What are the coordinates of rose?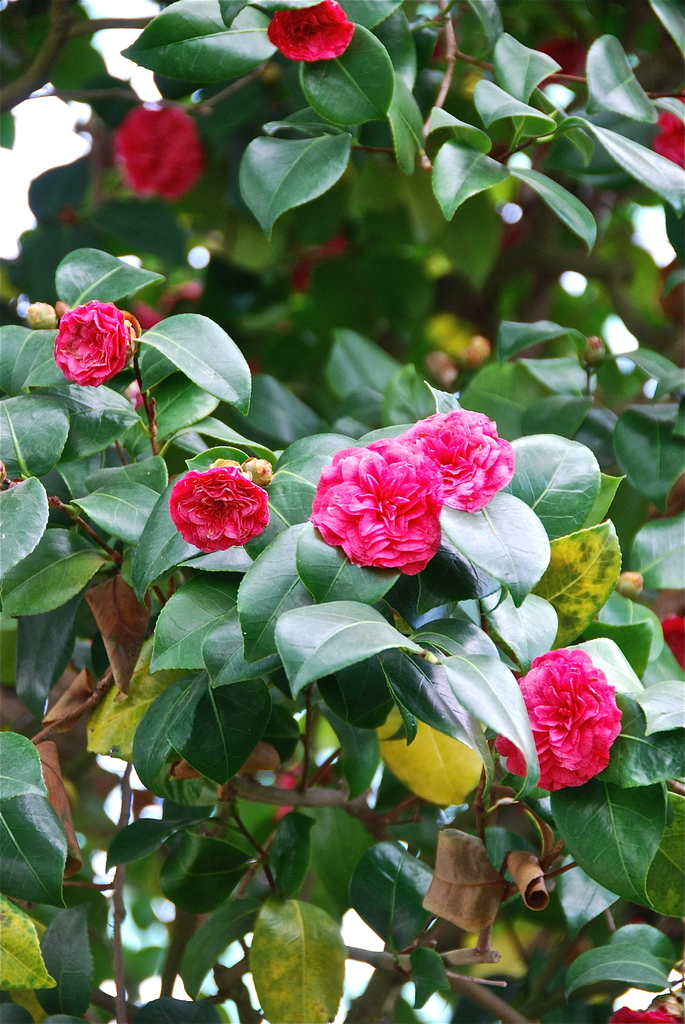
x1=656, y1=99, x2=684, y2=168.
